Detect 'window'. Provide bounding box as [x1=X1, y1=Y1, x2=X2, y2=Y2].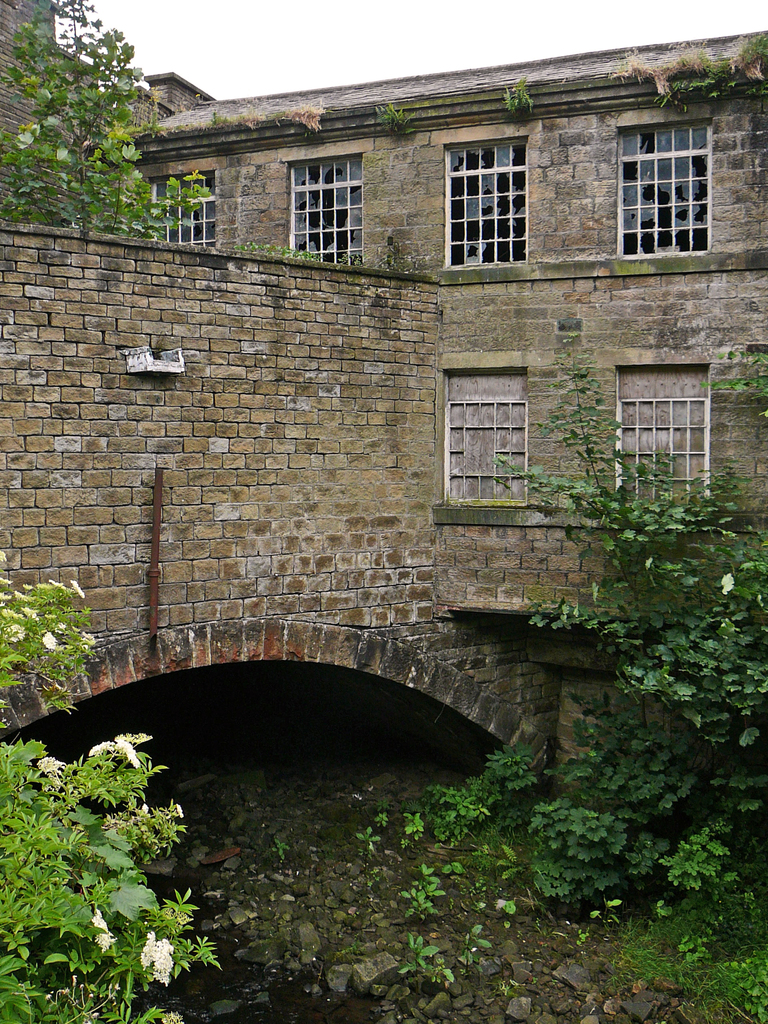
[x1=145, y1=166, x2=210, y2=251].
